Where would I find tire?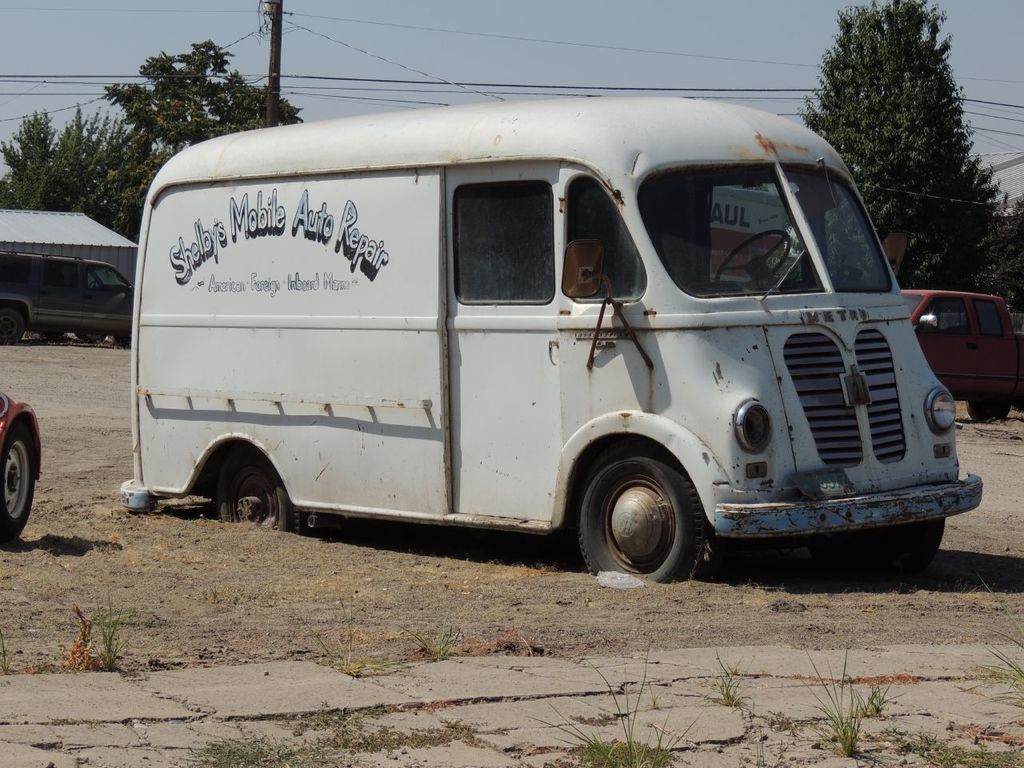
At 0 421 42 541.
